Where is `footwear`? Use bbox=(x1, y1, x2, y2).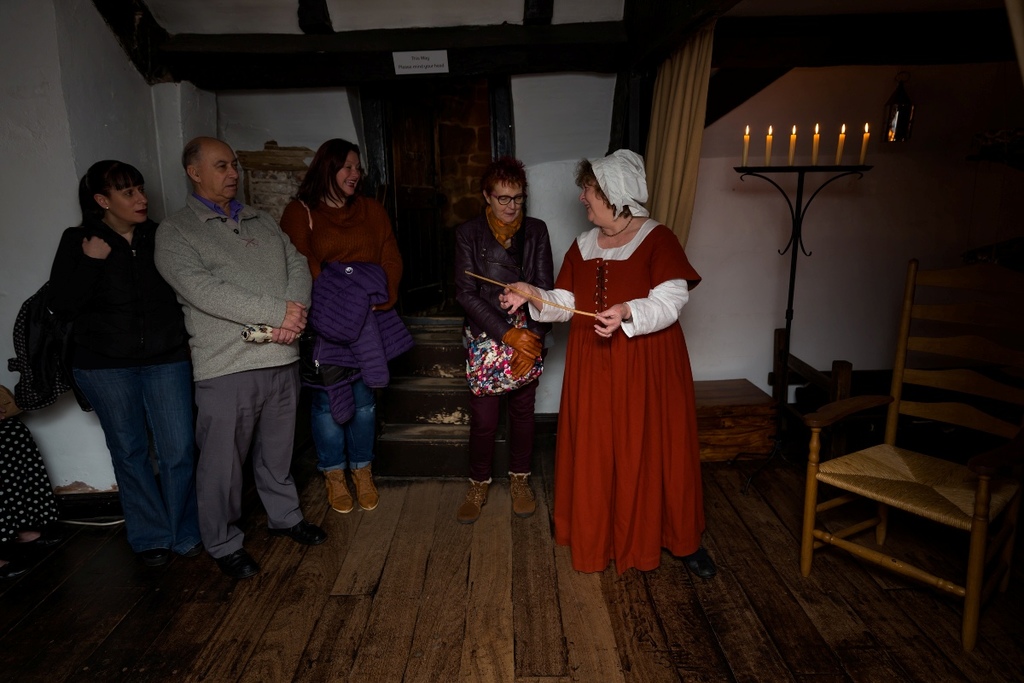
bbox=(349, 463, 376, 511).
